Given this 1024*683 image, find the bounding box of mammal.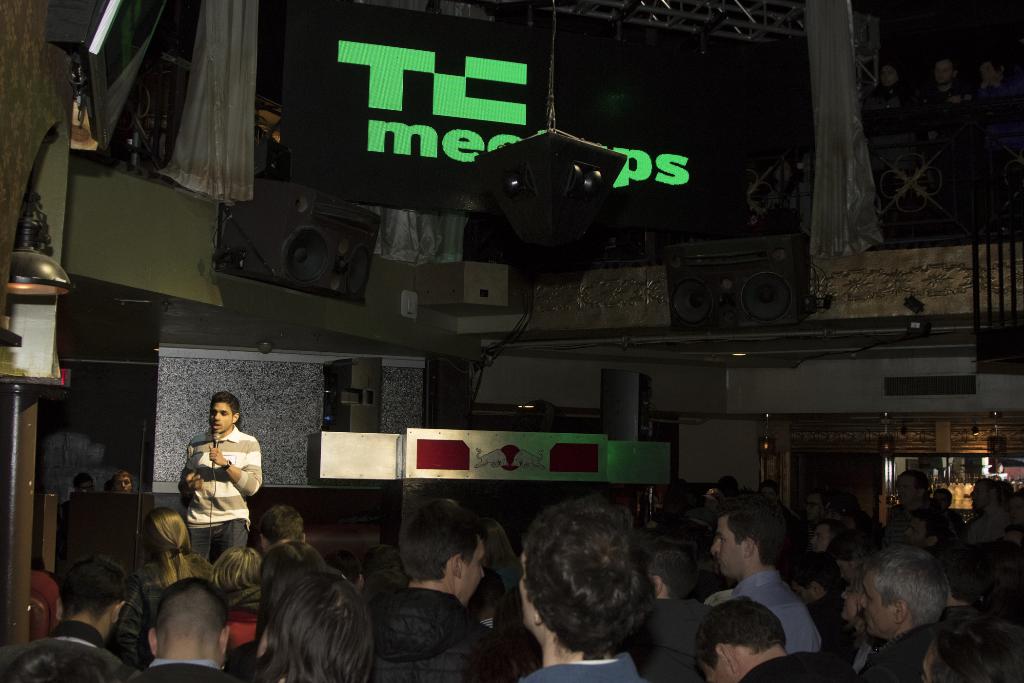
<region>71, 475, 91, 490</region>.
